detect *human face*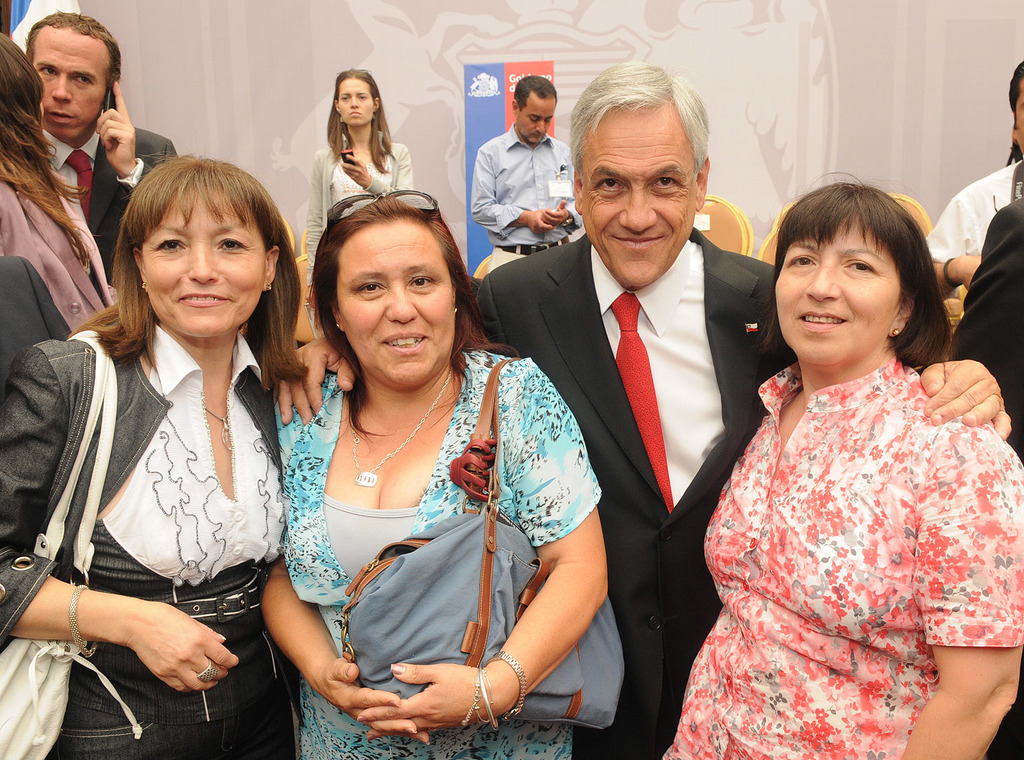
bbox=(579, 108, 694, 286)
